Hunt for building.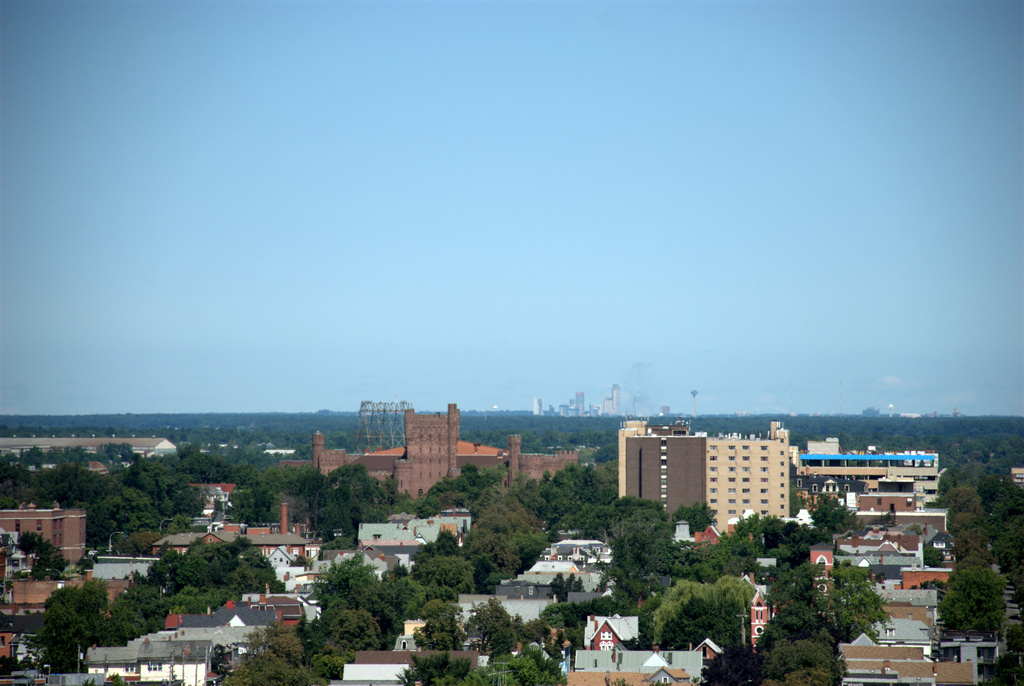
Hunted down at rect(812, 539, 929, 588).
